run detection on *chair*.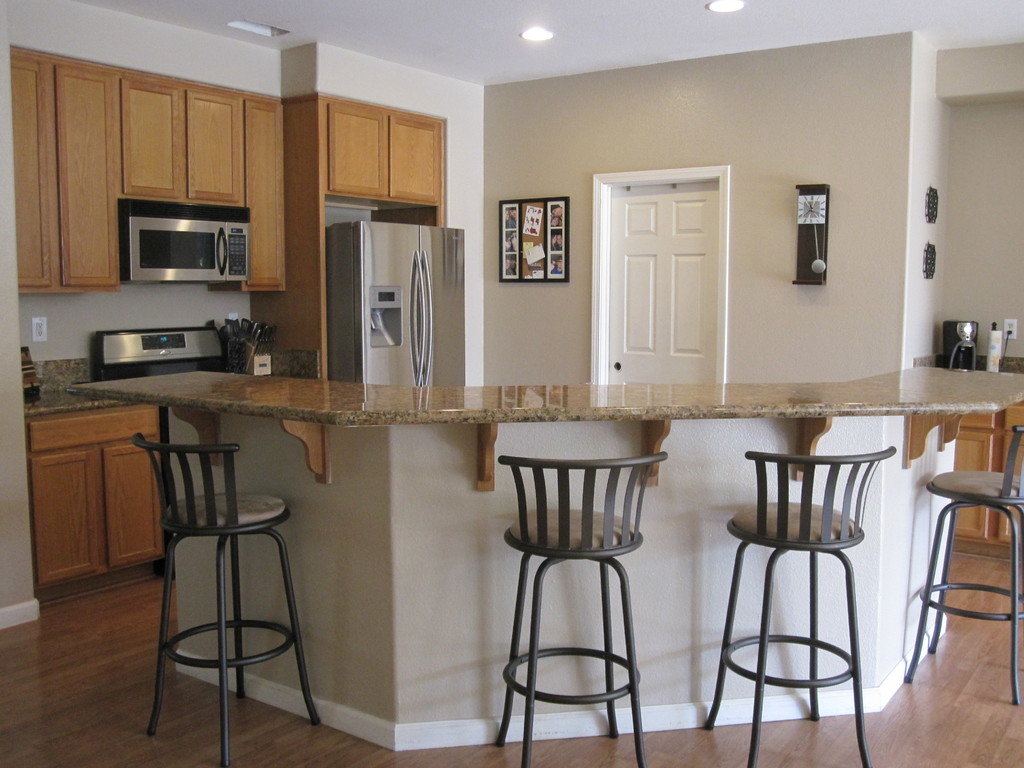
Result: 906, 424, 1023, 708.
